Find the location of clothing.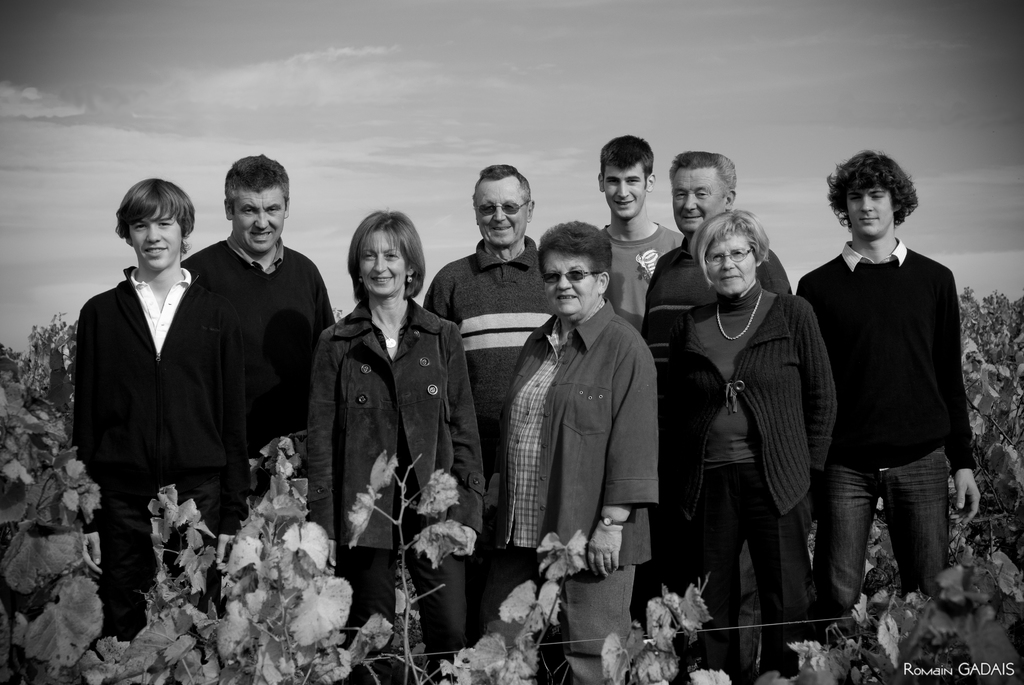
Location: detection(413, 238, 553, 407).
